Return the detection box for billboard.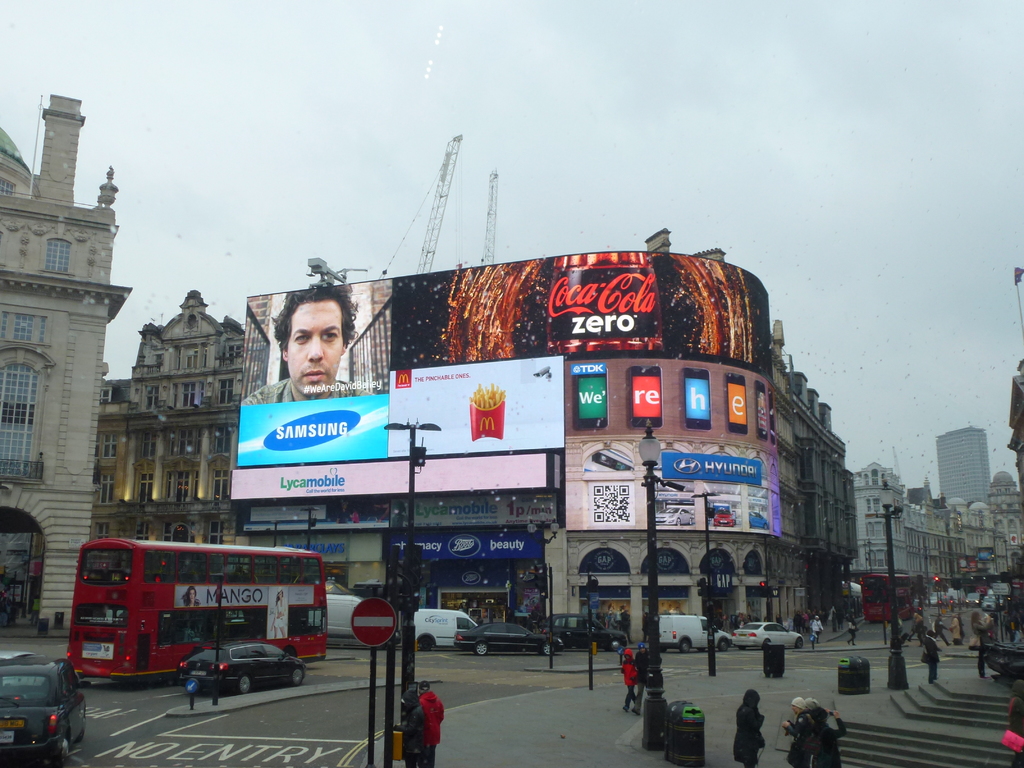
region(248, 534, 383, 565).
